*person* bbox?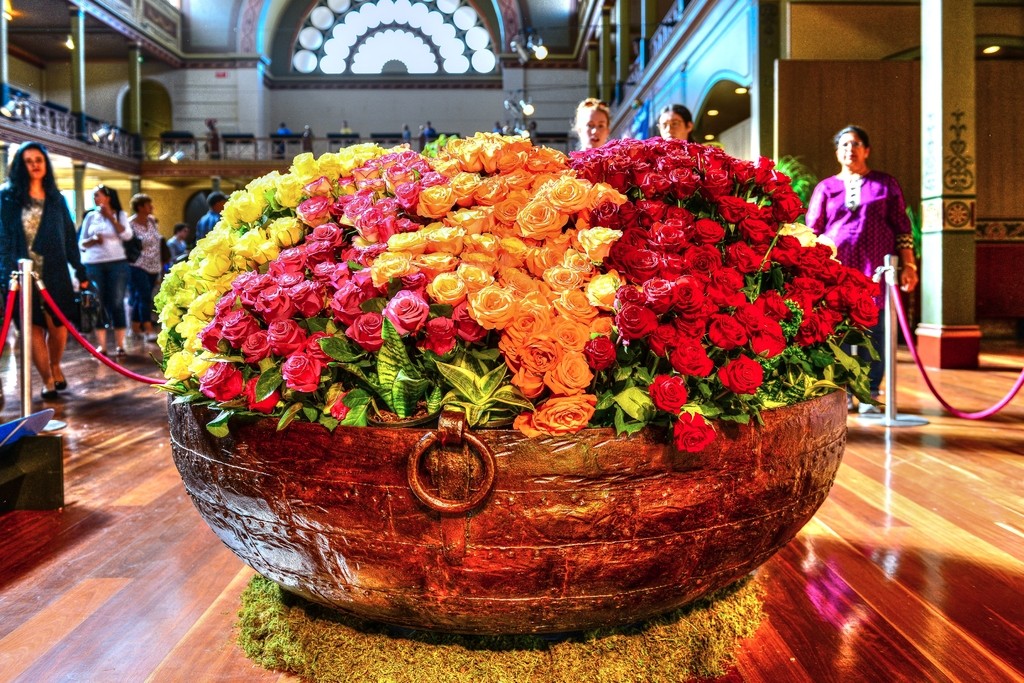
region(399, 126, 411, 145)
